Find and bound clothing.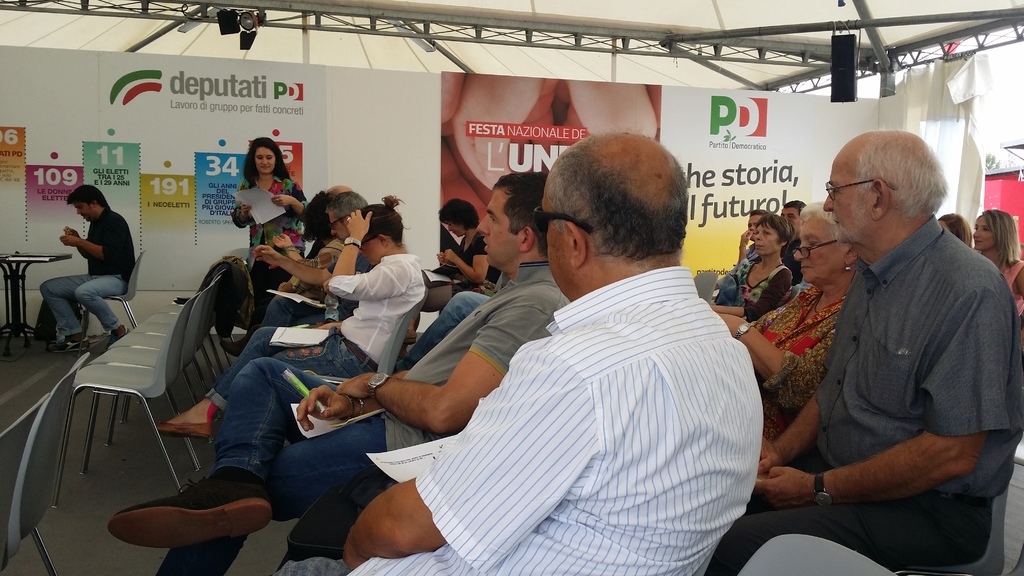
Bound: left=236, top=172, right=304, bottom=250.
